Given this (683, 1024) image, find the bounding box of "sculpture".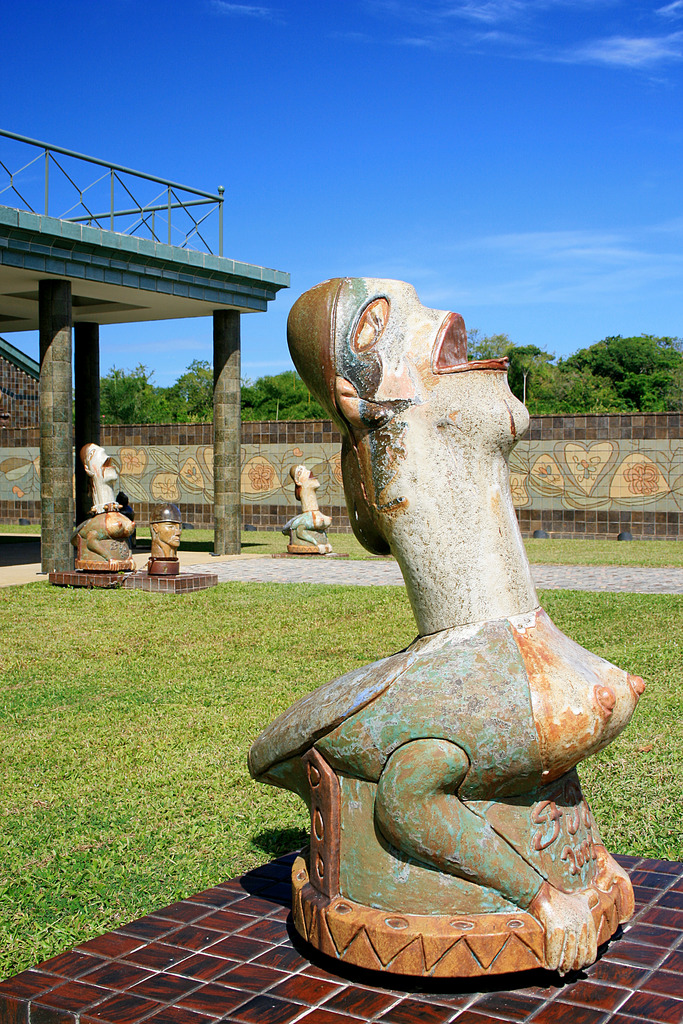
<box>145,497,183,571</box>.
